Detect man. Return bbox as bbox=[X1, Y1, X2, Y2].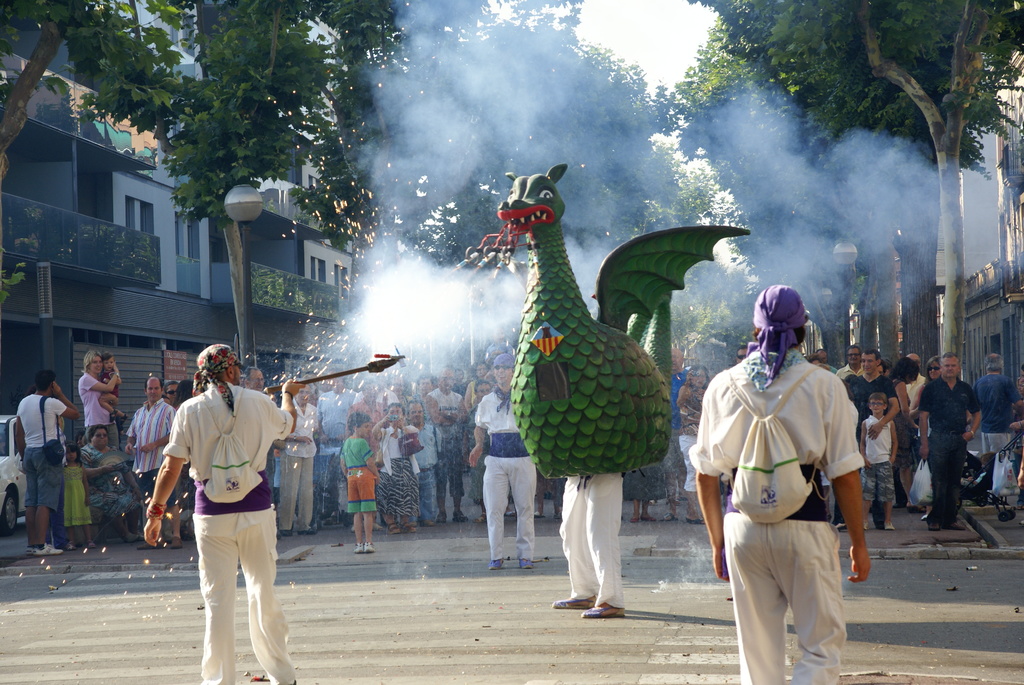
bbox=[657, 343, 686, 523].
